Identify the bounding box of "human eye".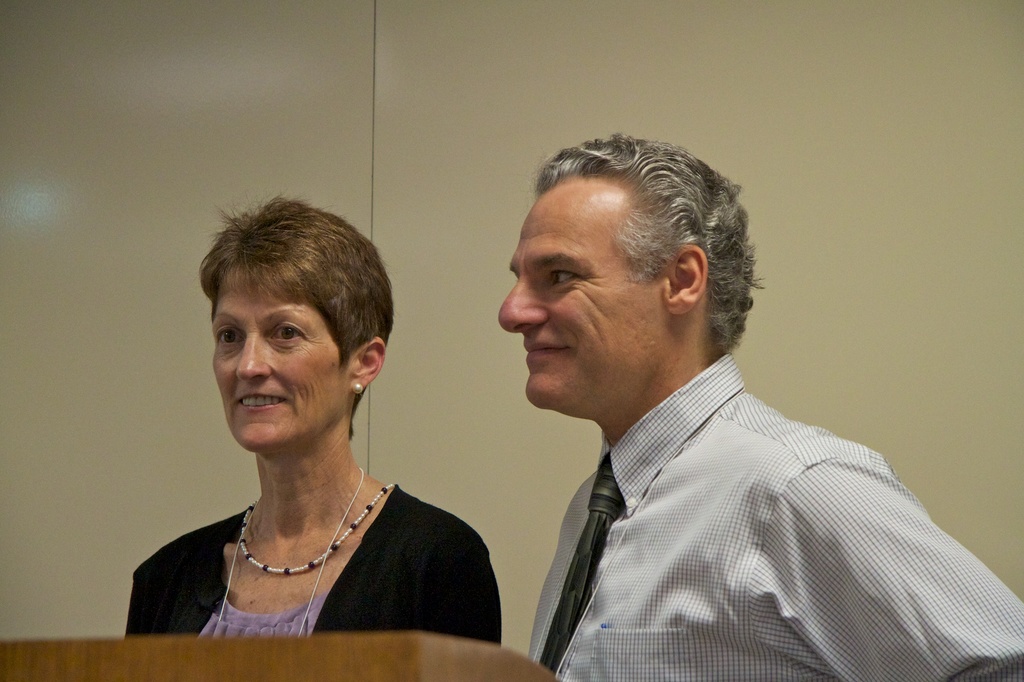
BBox(214, 328, 246, 351).
